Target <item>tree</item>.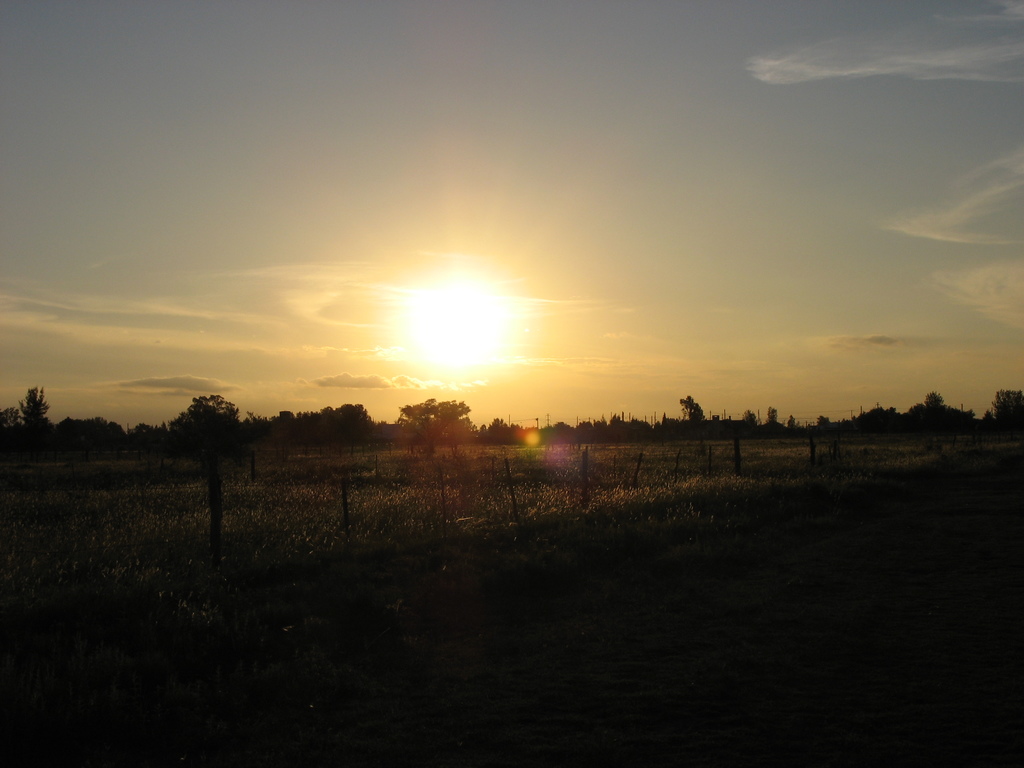
Target region: 742 404 763 433.
